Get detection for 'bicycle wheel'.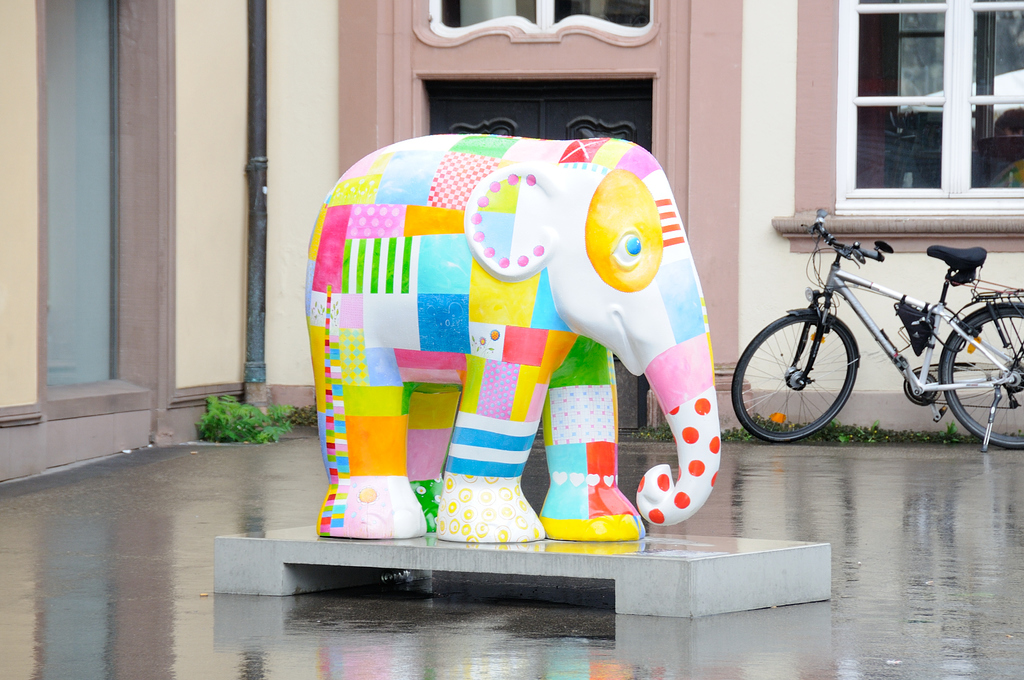
Detection: [x1=730, y1=308, x2=859, y2=447].
